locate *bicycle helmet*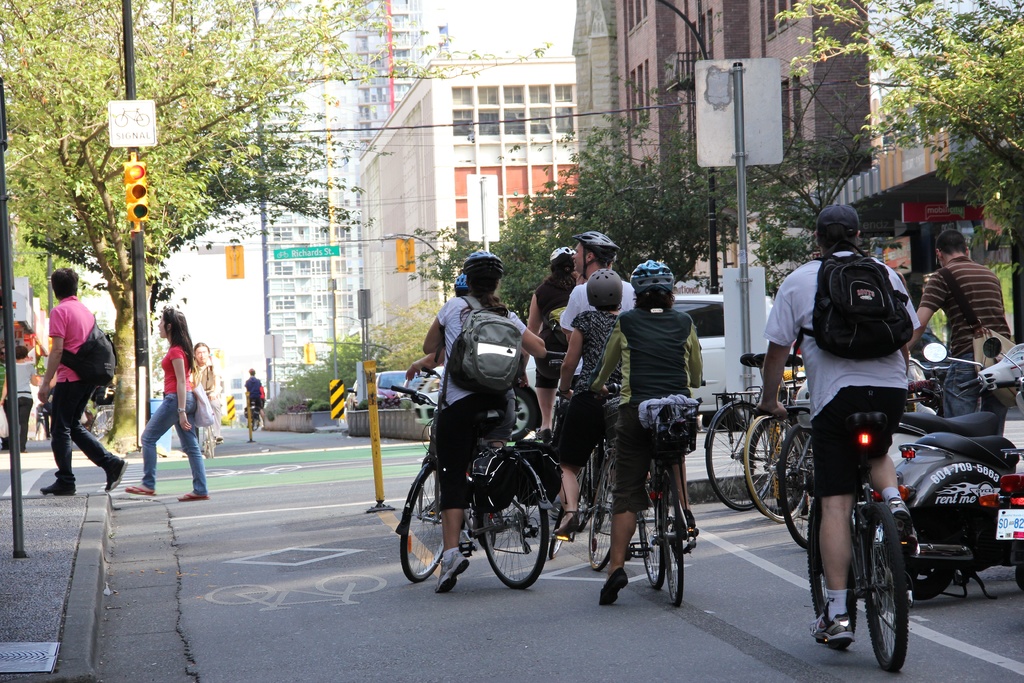
(left=628, top=258, right=675, bottom=292)
